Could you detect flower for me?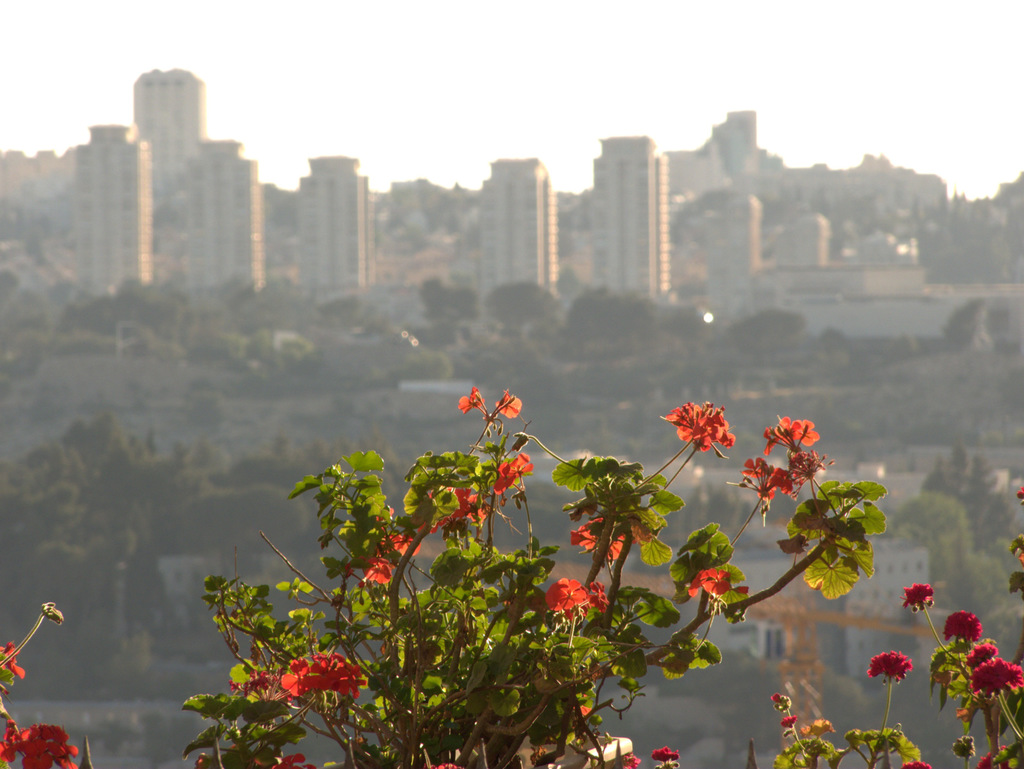
Detection result: <region>420, 760, 461, 768</region>.
